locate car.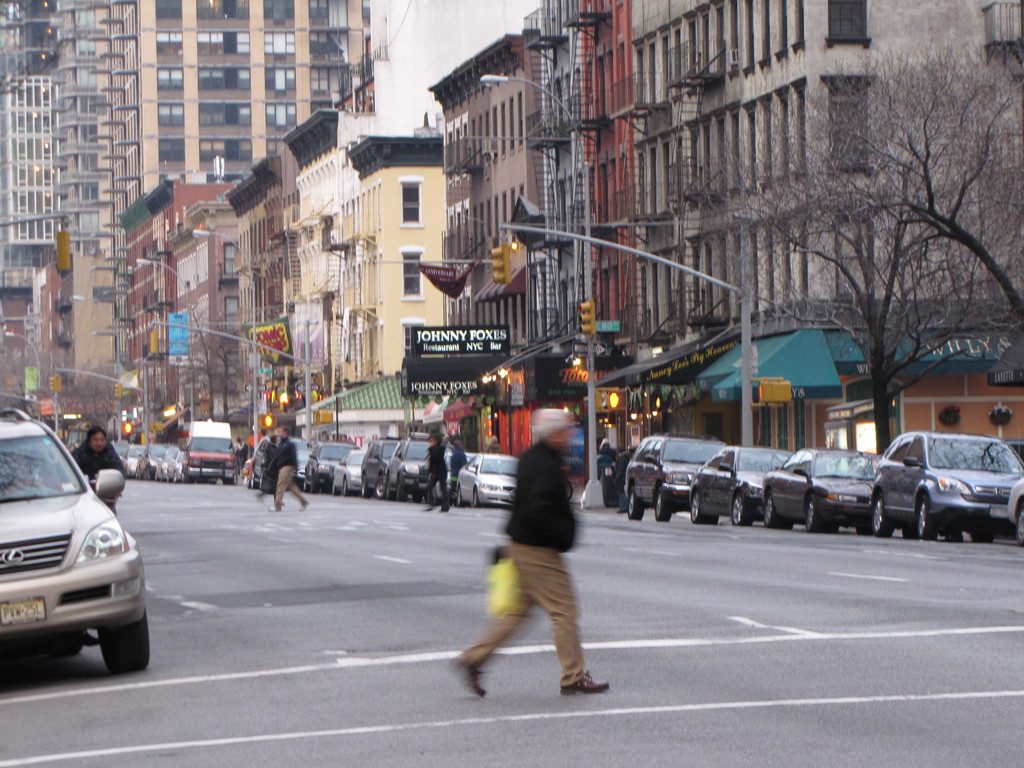
Bounding box: <region>620, 435, 727, 527</region>.
